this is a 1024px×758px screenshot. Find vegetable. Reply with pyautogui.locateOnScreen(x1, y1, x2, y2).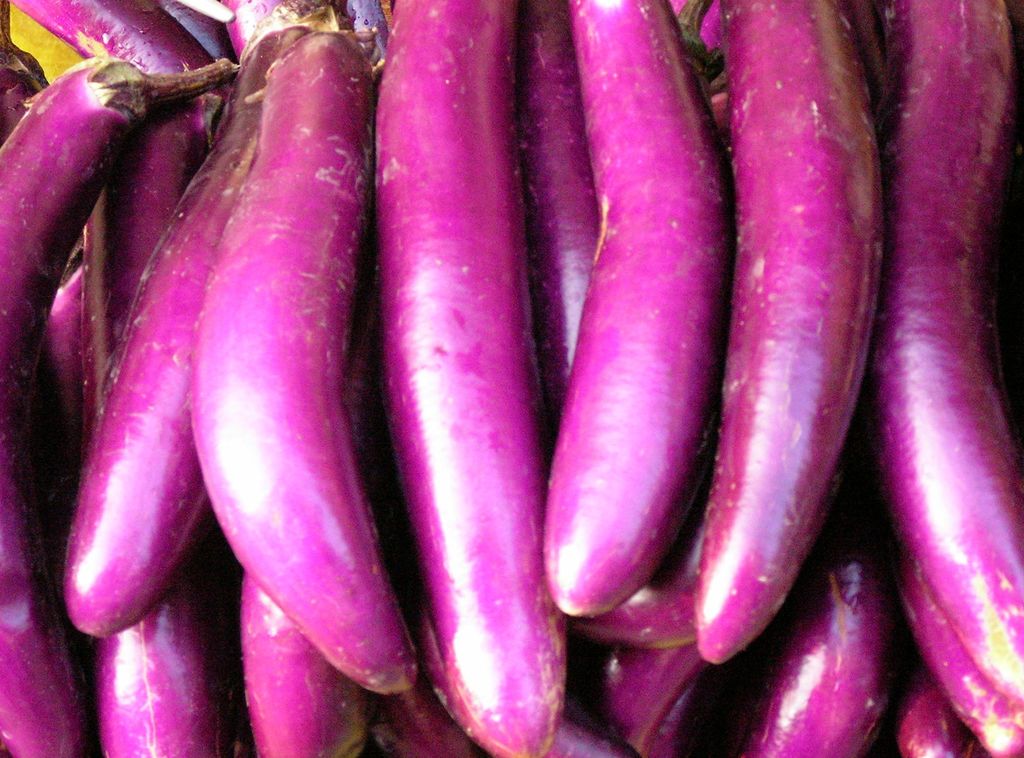
pyautogui.locateOnScreen(247, 571, 361, 757).
